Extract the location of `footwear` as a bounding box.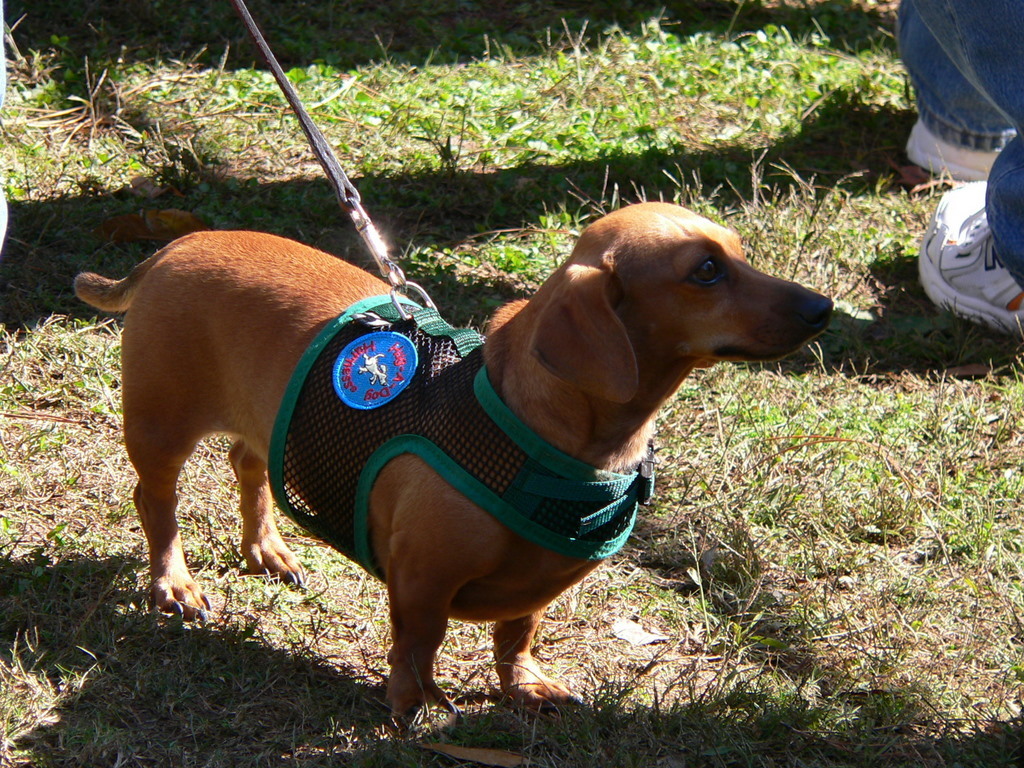
(922, 157, 1023, 348).
